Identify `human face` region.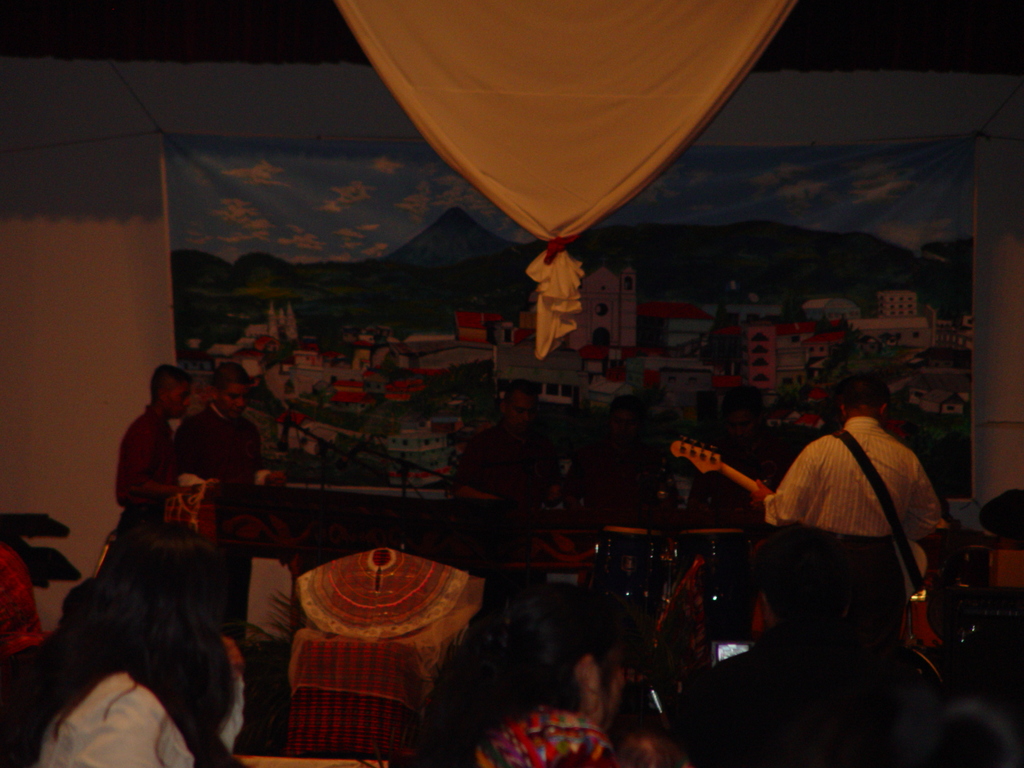
Region: 160/374/189/417.
